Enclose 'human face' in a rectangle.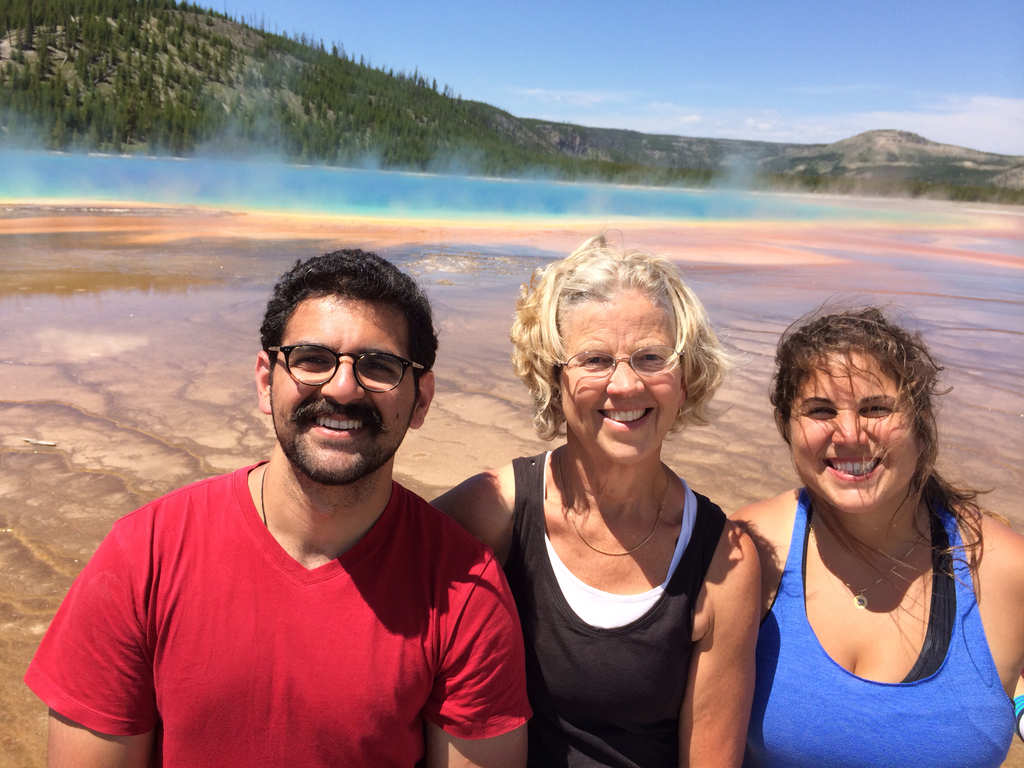
[x1=556, y1=287, x2=683, y2=465].
